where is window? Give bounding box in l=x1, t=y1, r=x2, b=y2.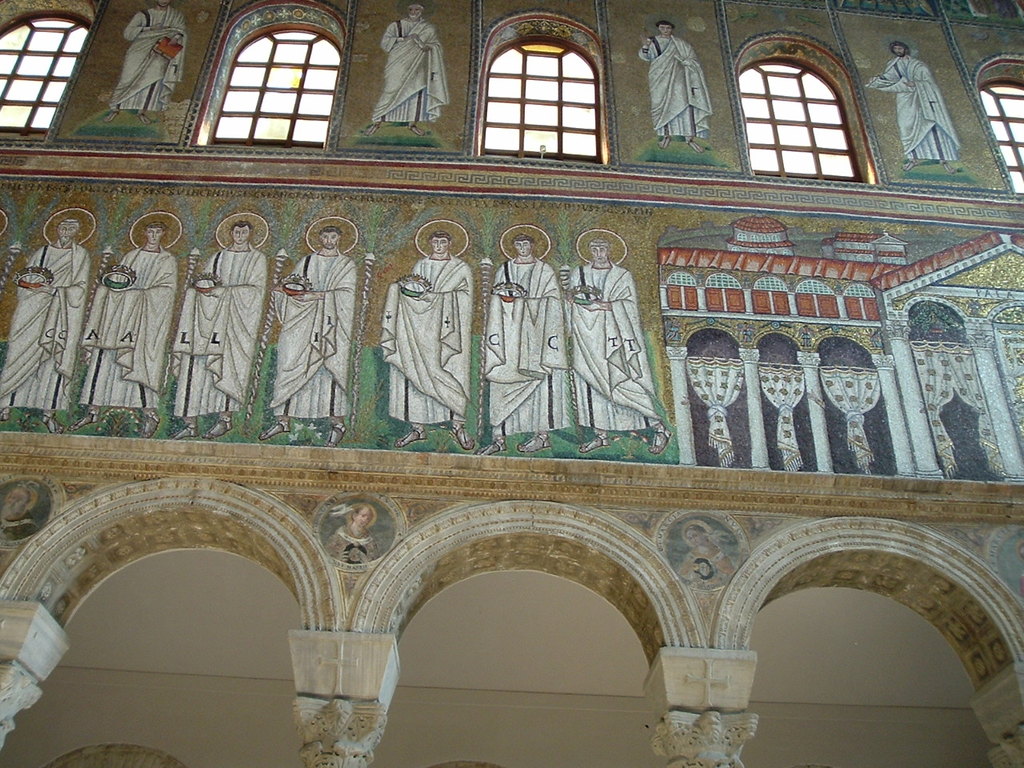
l=666, t=272, r=698, b=310.
